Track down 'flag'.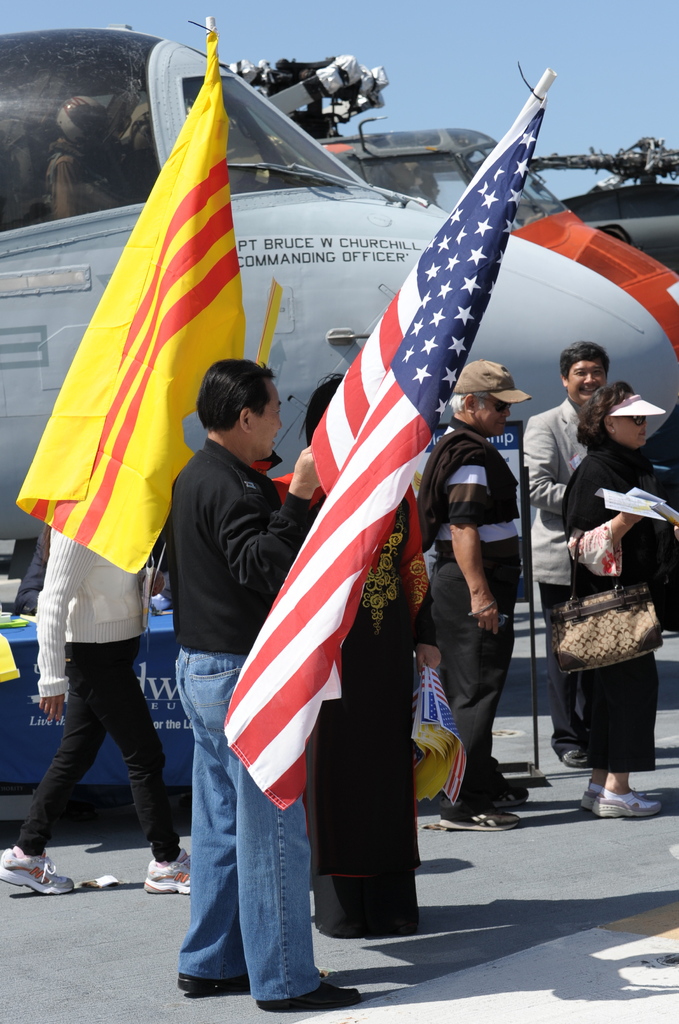
Tracked to [19, 17, 255, 579].
